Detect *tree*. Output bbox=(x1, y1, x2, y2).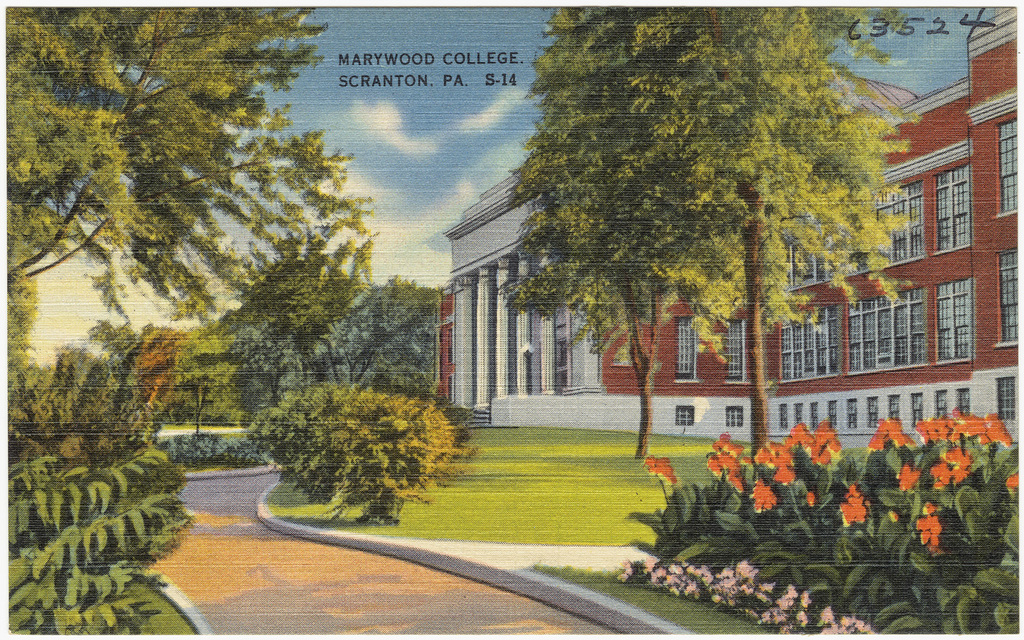
bbox=(215, 283, 441, 396).
